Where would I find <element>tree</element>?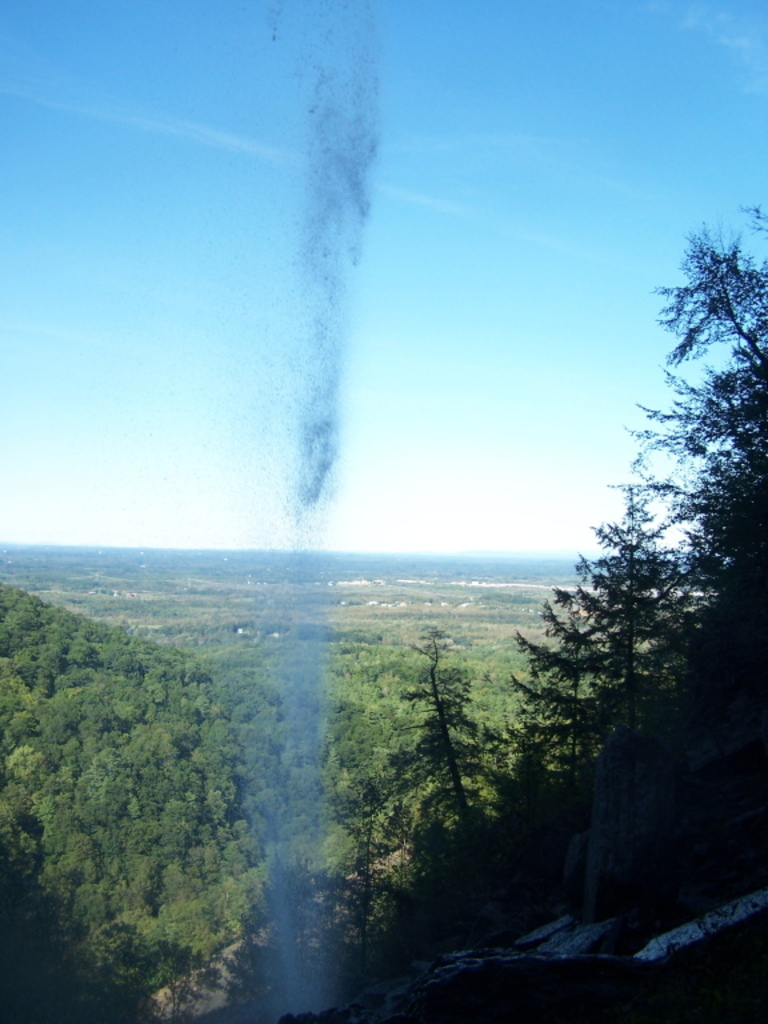
At box(652, 209, 767, 580).
